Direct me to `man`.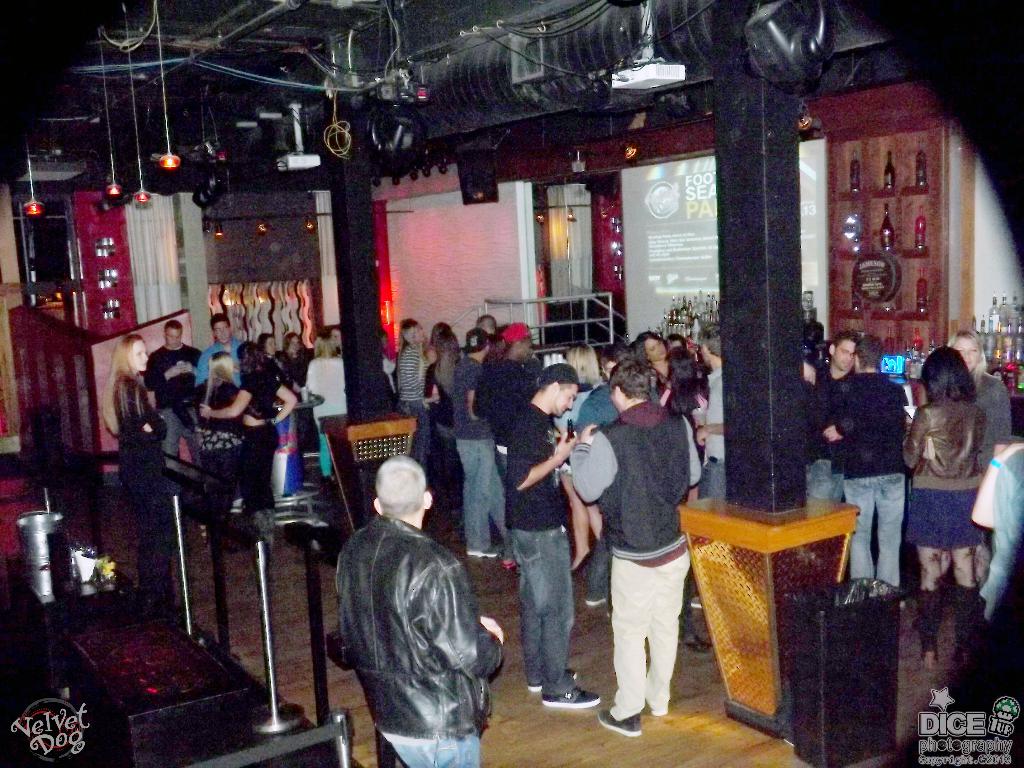
Direction: pyautogui.locateOnScreen(486, 321, 538, 439).
